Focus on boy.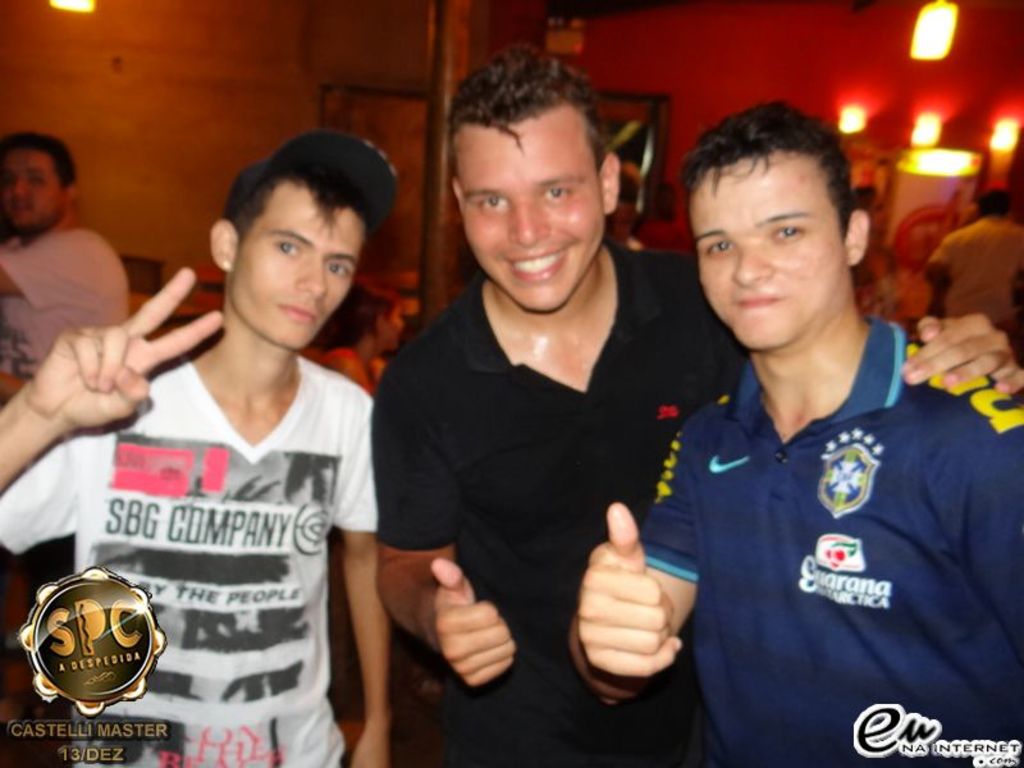
Focused at left=571, top=102, right=1023, bottom=767.
